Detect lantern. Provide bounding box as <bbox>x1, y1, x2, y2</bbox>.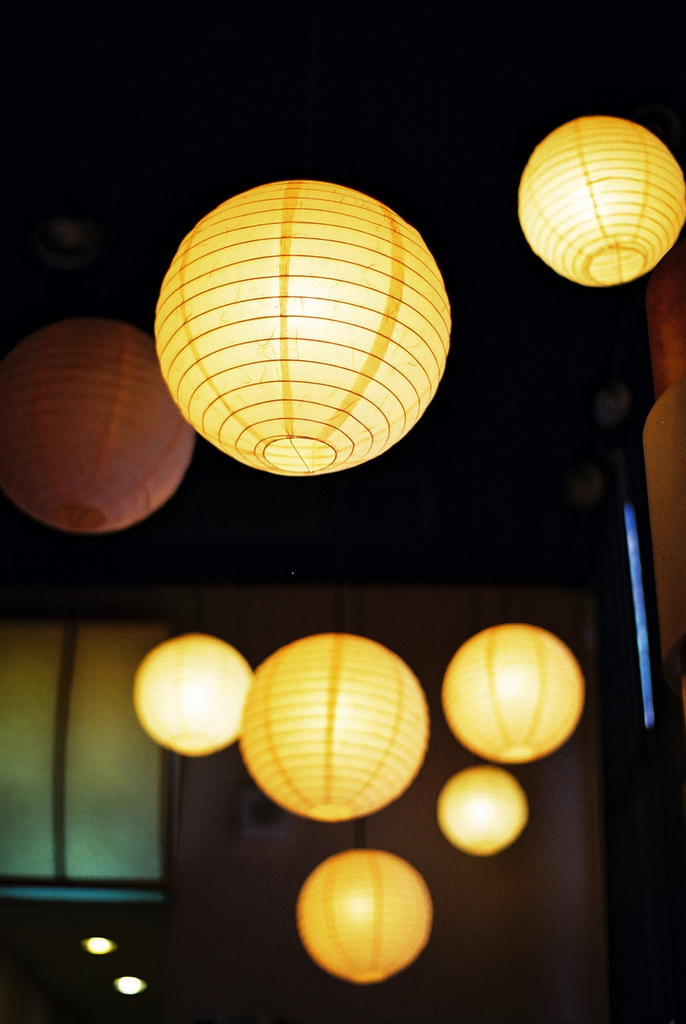
<bbox>443, 622, 584, 762</bbox>.
